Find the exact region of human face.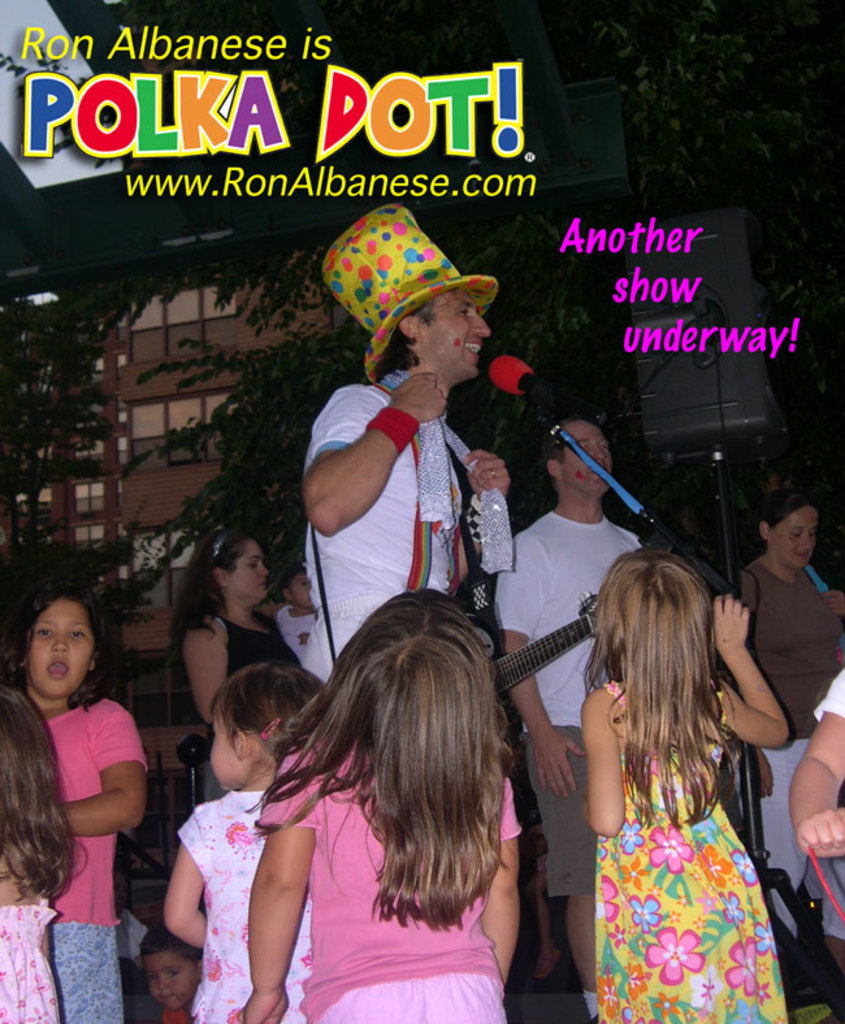
Exact region: x1=775, y1=511, x2=812, y2=559.
